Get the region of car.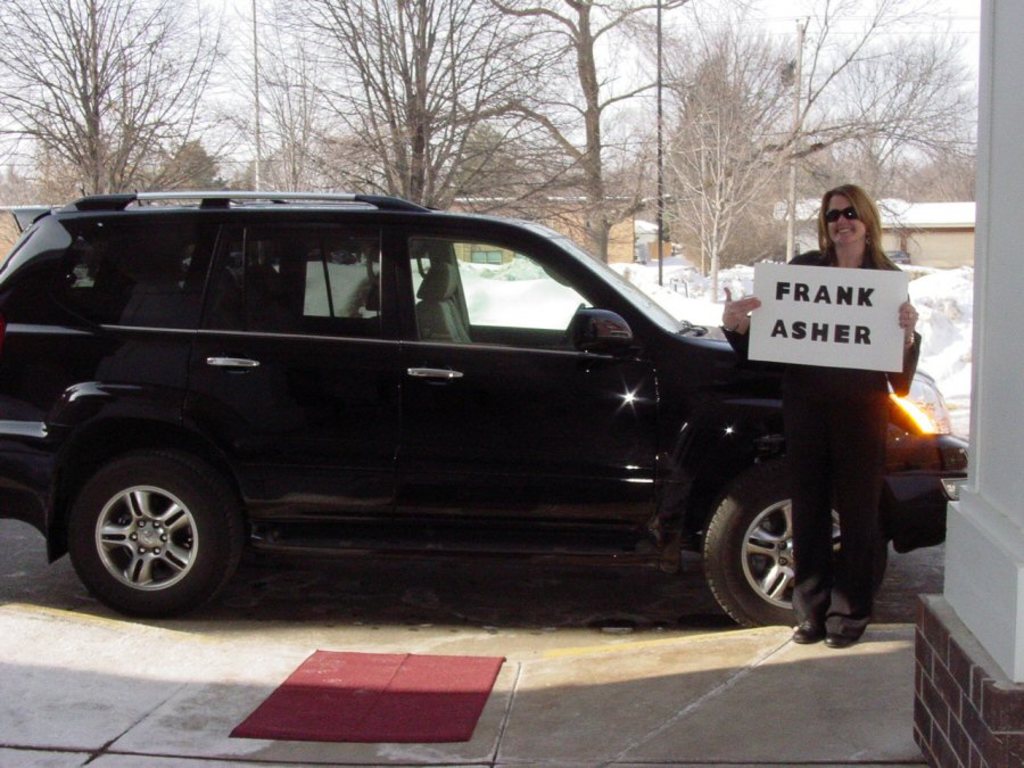
0:189:941:645.
